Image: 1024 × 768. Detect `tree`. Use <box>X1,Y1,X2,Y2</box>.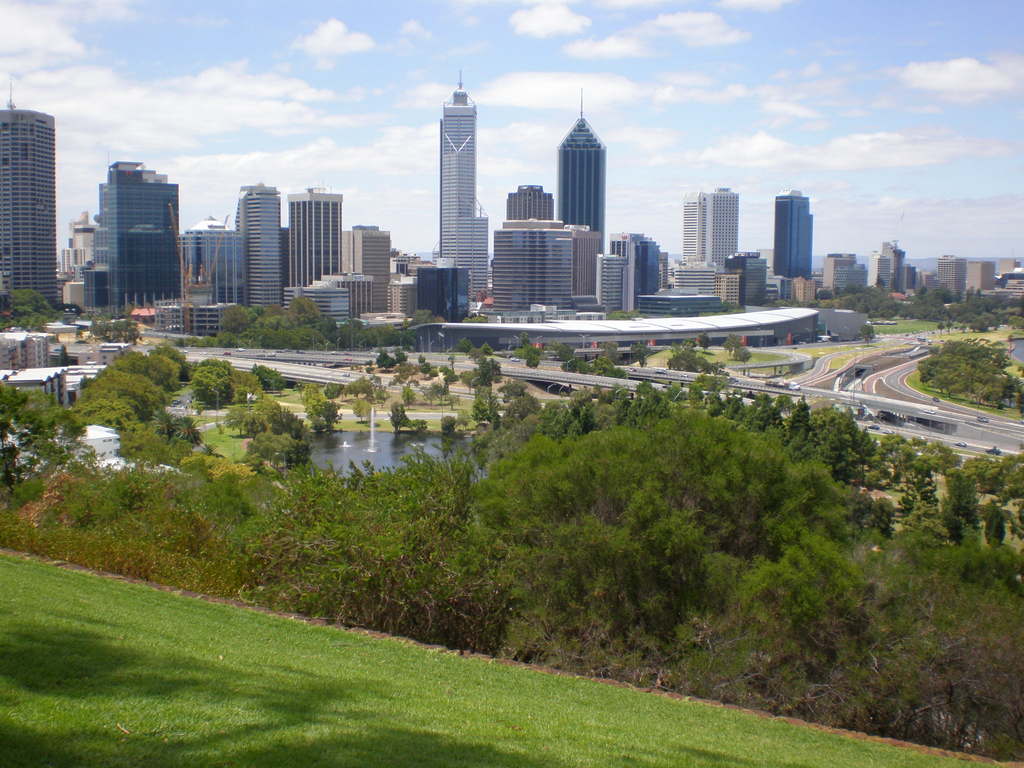
<box>599,342,620,356</box>.
